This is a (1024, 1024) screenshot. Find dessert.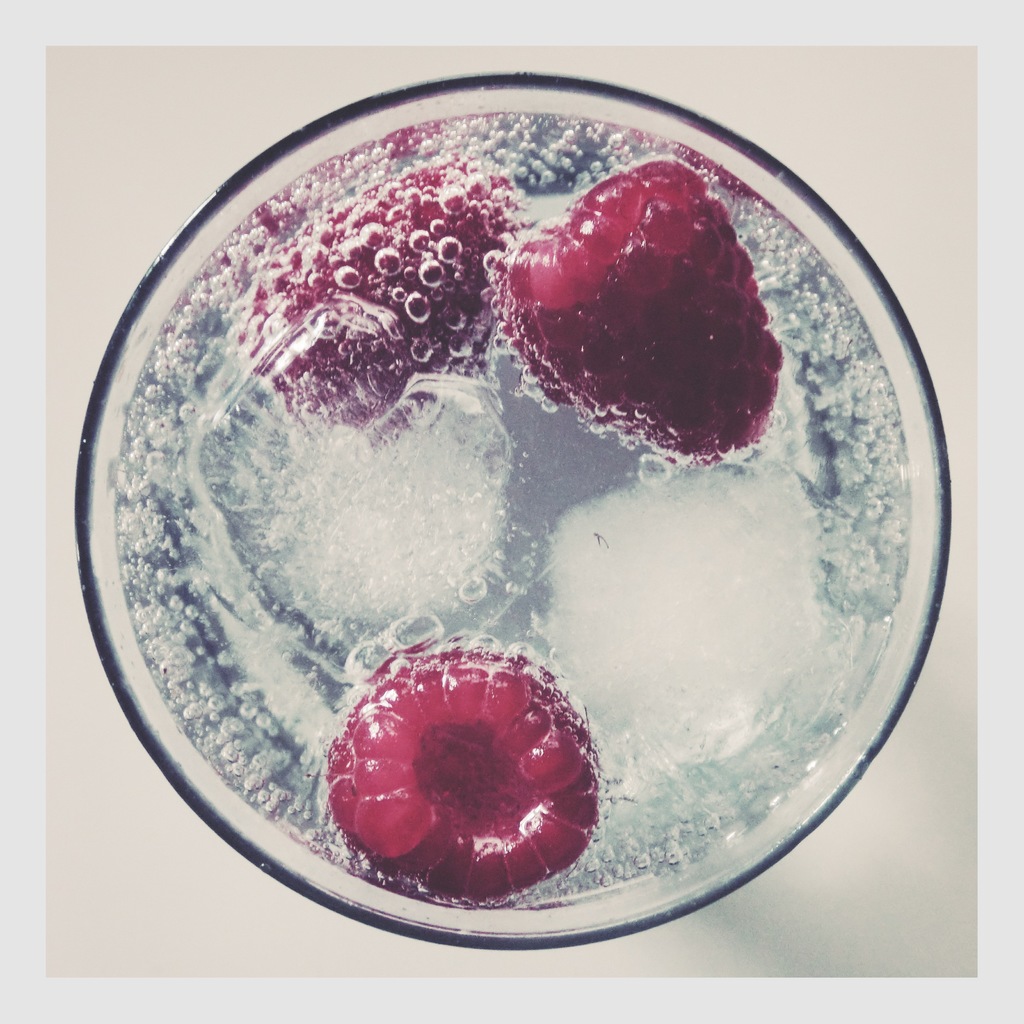
Bounding box: 323:634:595:901.
